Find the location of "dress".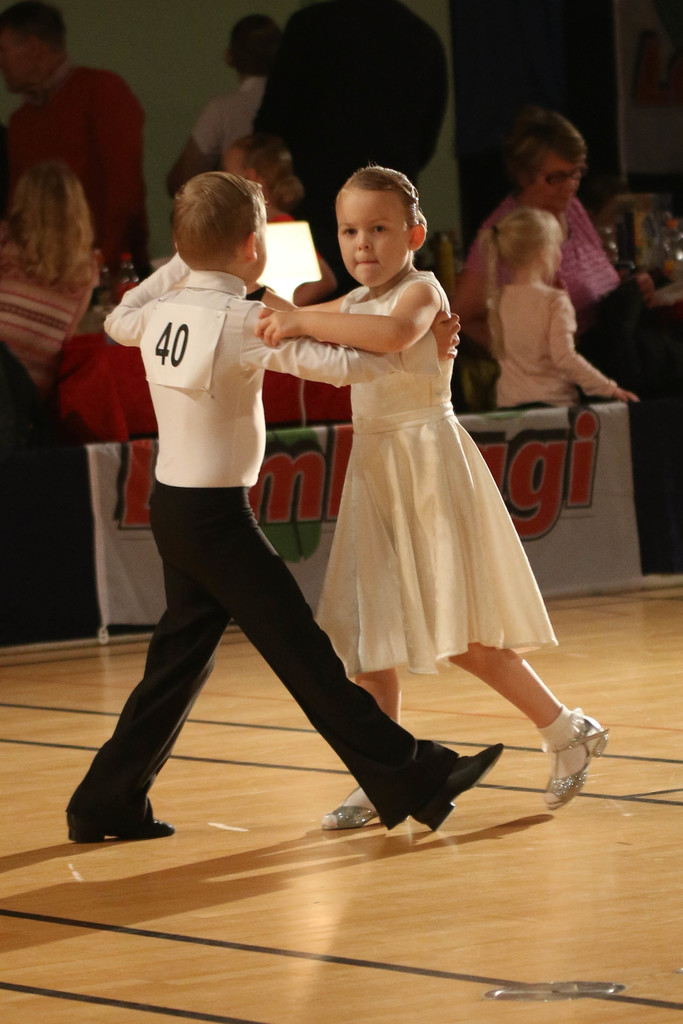
Location: {"left": 316, "top": 268, "right": 555, "bottom": 679}.
